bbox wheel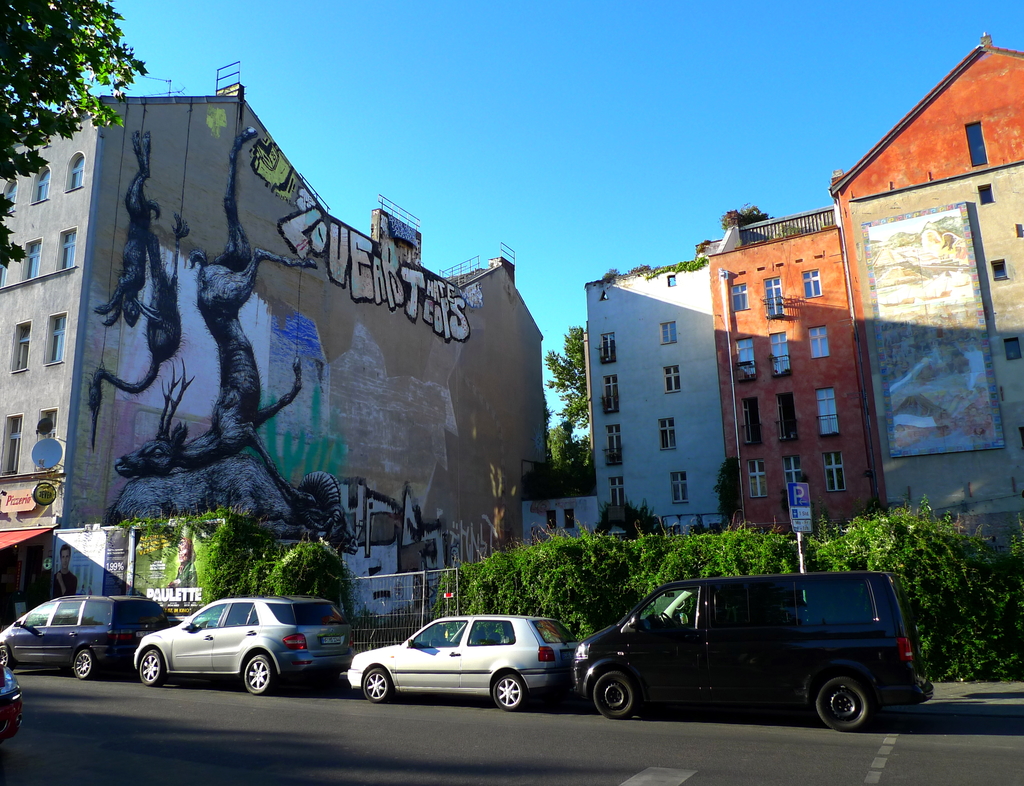
137 652 163 686
